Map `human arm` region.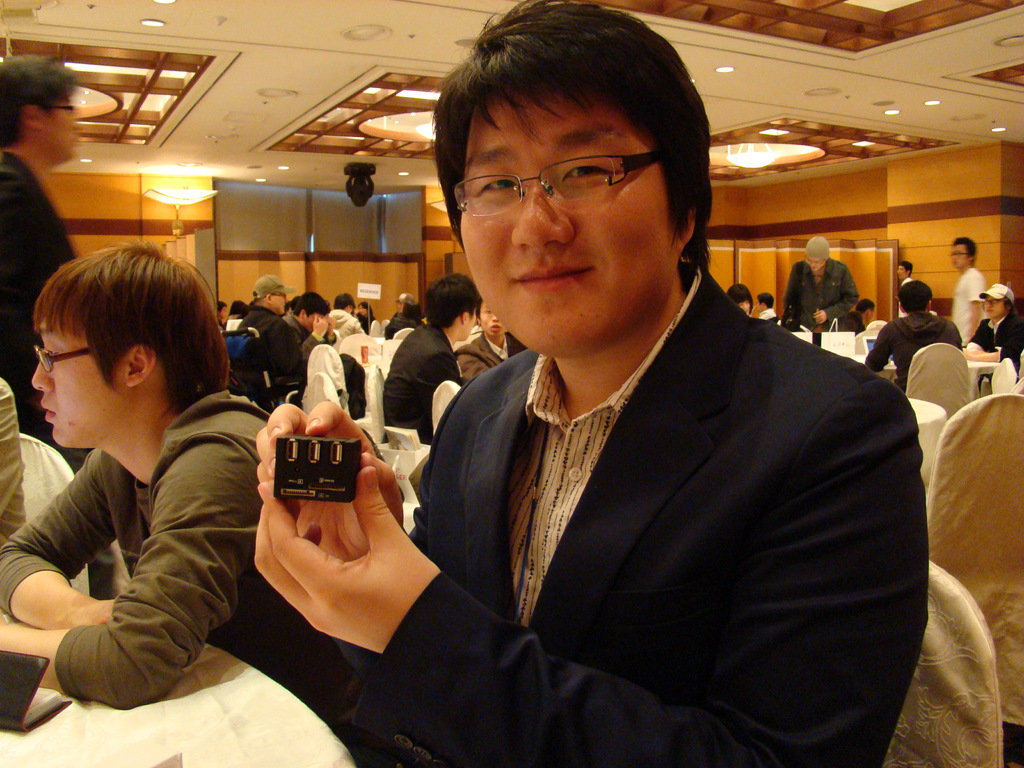
Mapped to [253, 394, 413, 675].
